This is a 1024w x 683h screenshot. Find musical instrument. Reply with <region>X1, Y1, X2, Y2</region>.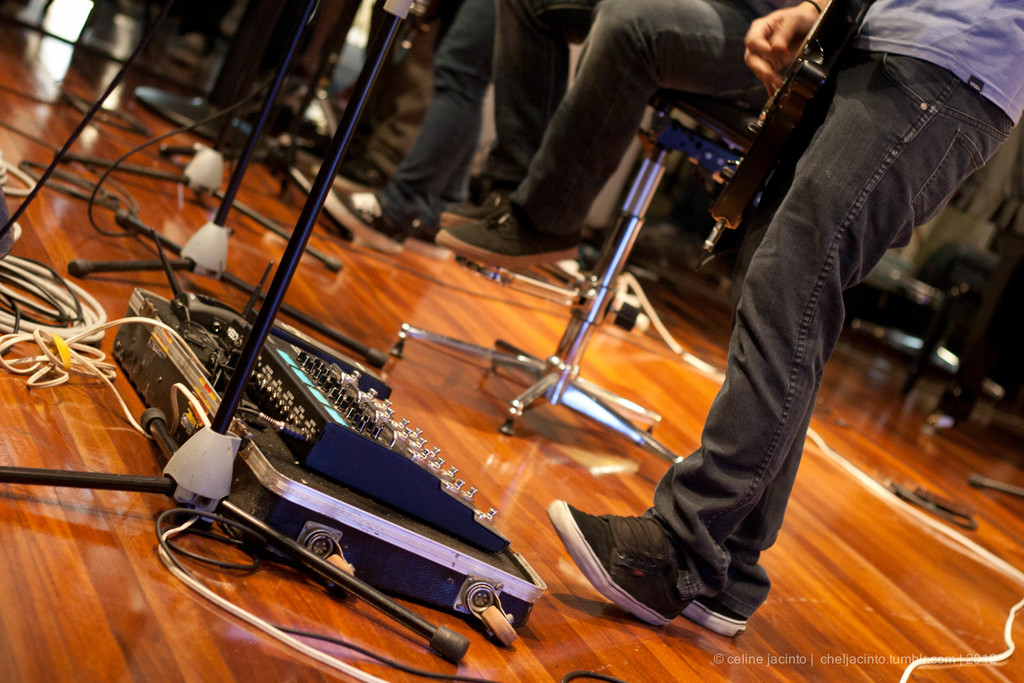
<region>705, 0, 899, 201</region>.
